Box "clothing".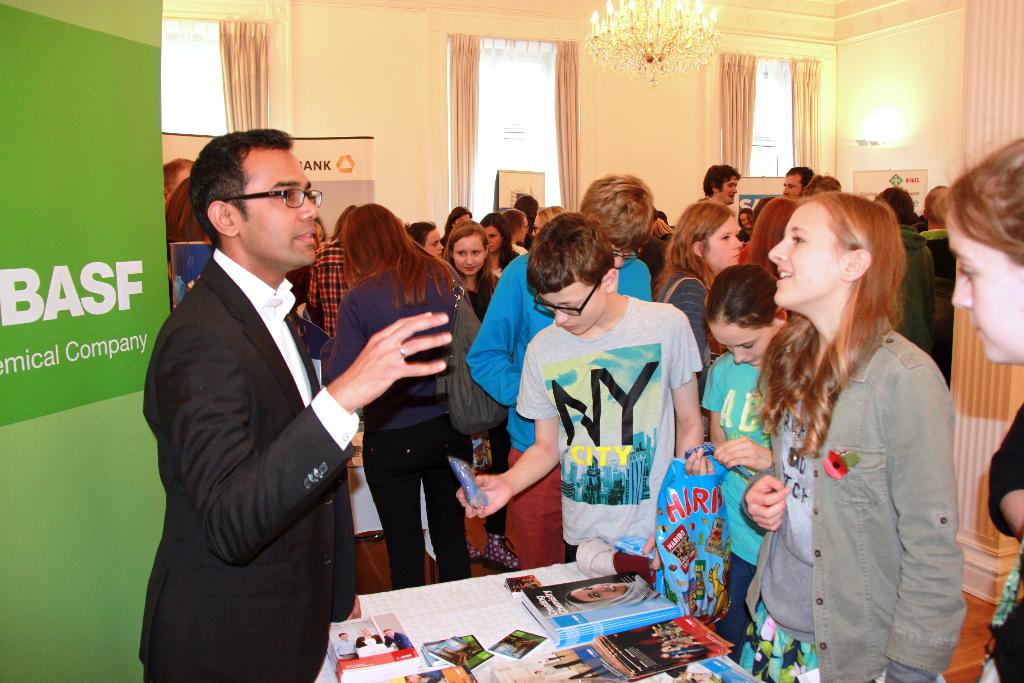
bbox=(918, 220, 960, 284).
